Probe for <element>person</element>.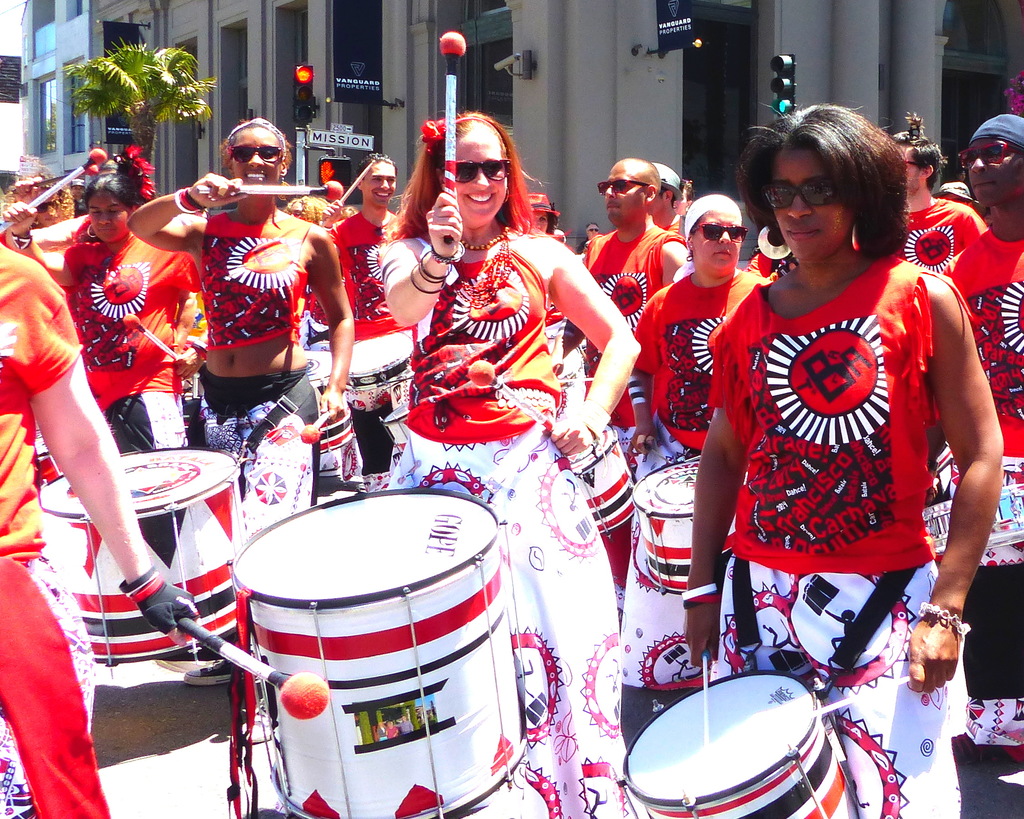
Probe result: [left=535, top=189, right=569, bottom=255].
